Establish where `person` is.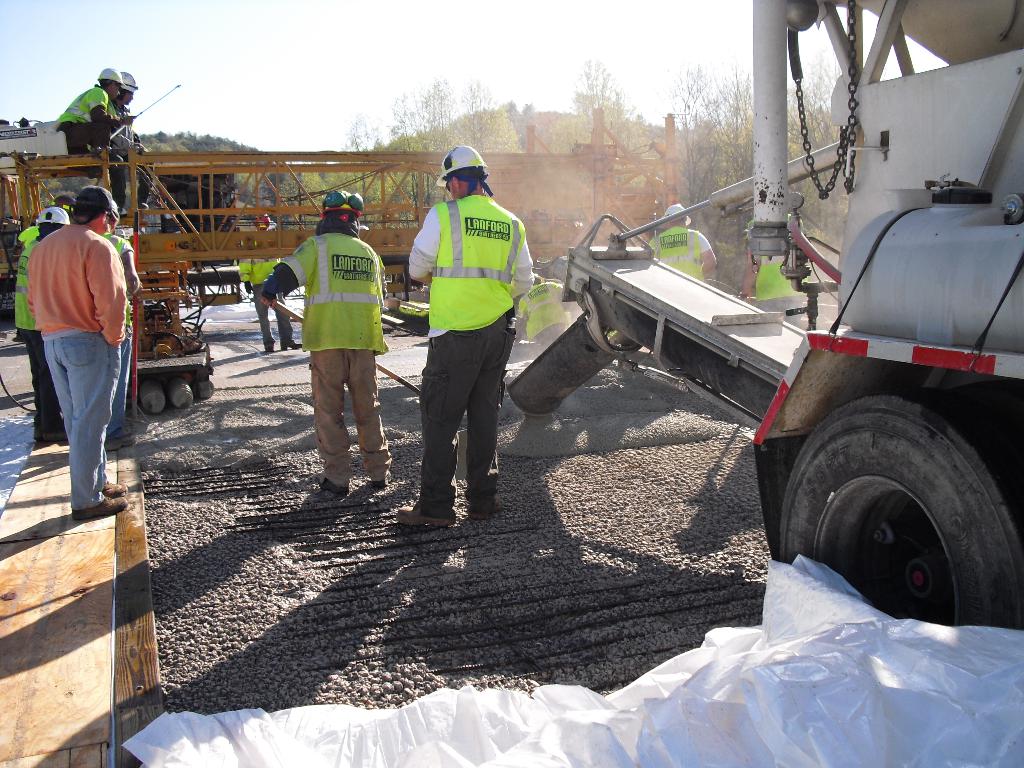
Established at 737, 254, 812, 310.
